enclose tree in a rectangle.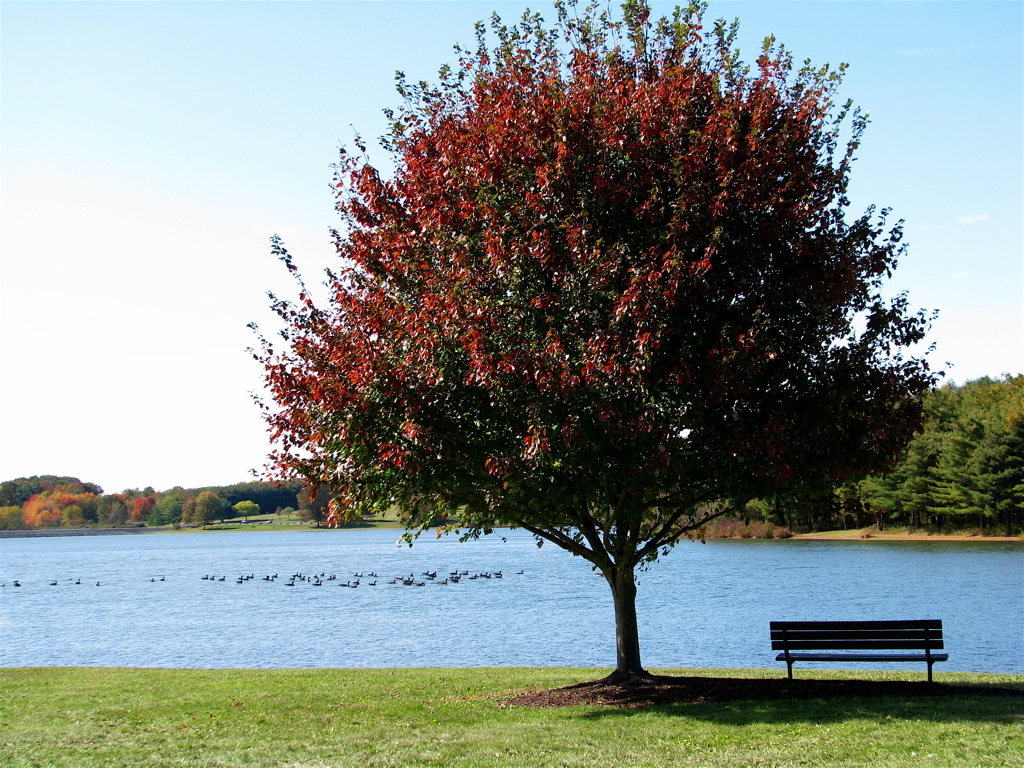
(x1=180, y1=490, x2=207, y2=523).
